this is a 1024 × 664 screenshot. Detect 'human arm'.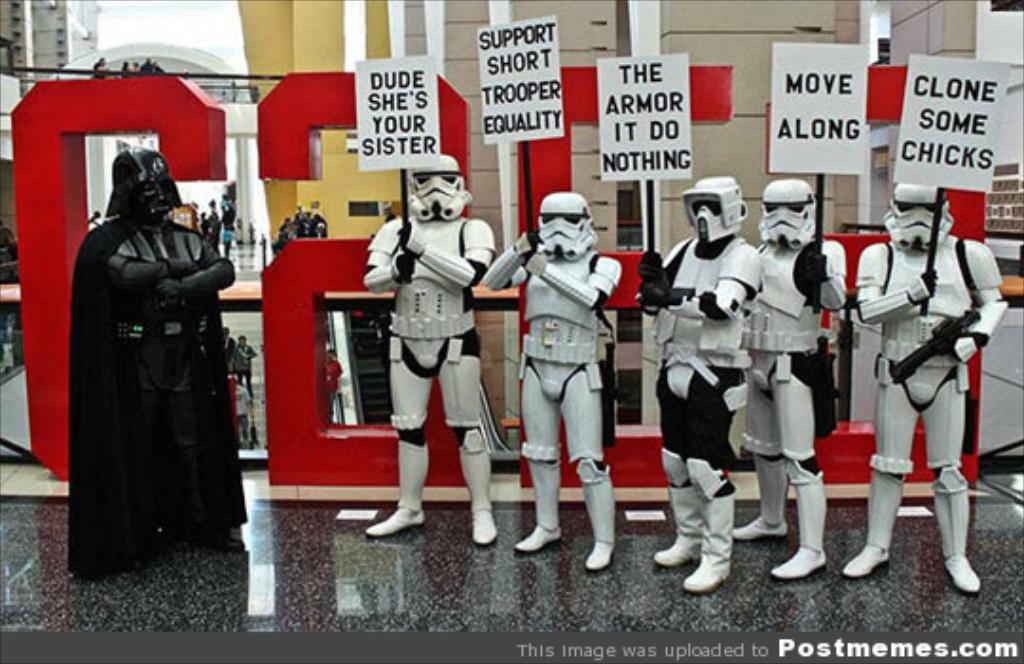
<region>639, 260, 755, 324</region>.
